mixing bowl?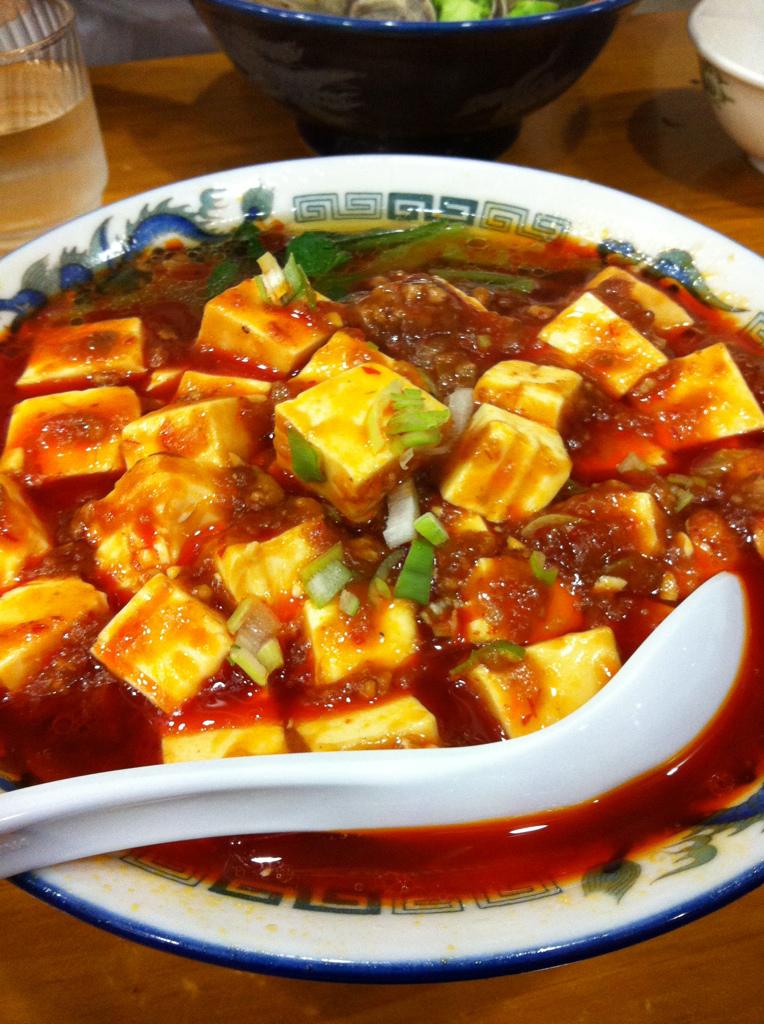
<bbox>197, 0, 636, 157</bbox>
